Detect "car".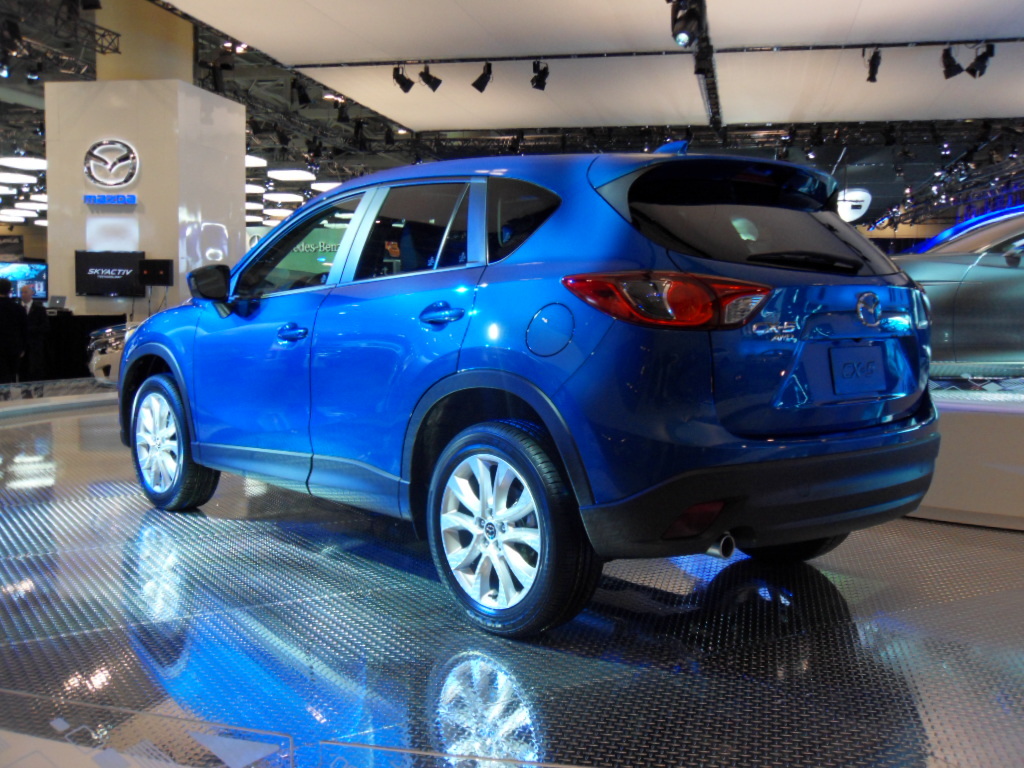
Detected at [x1=117, y1=156, x2=940, y2=637].
